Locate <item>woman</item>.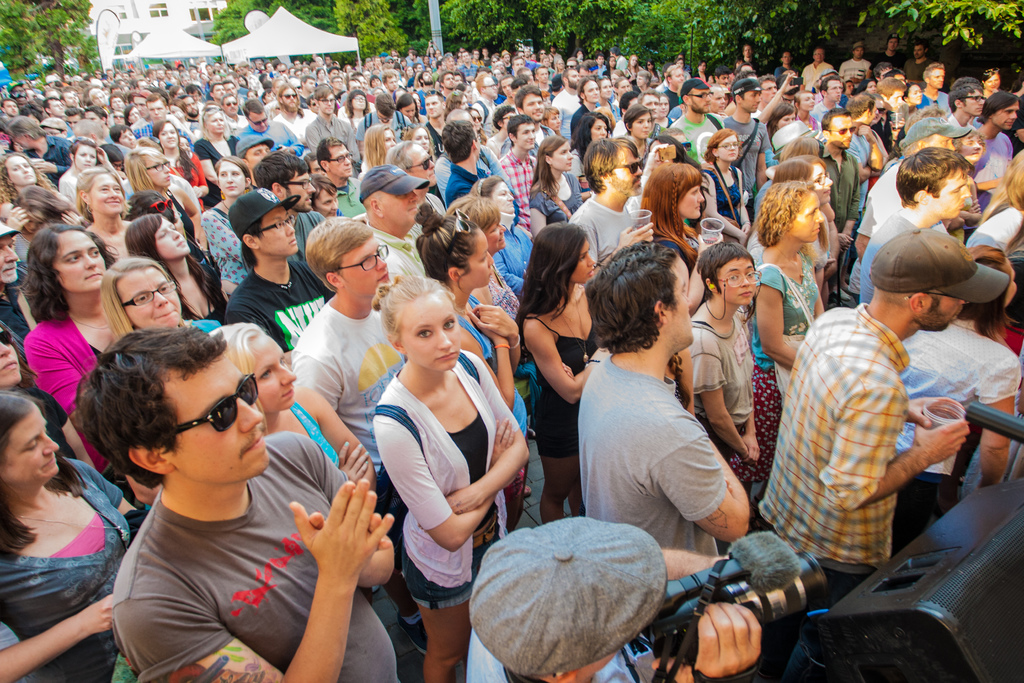
Bounding box: pyautogui.locateOnScreen(762, 144, 840, 305).
